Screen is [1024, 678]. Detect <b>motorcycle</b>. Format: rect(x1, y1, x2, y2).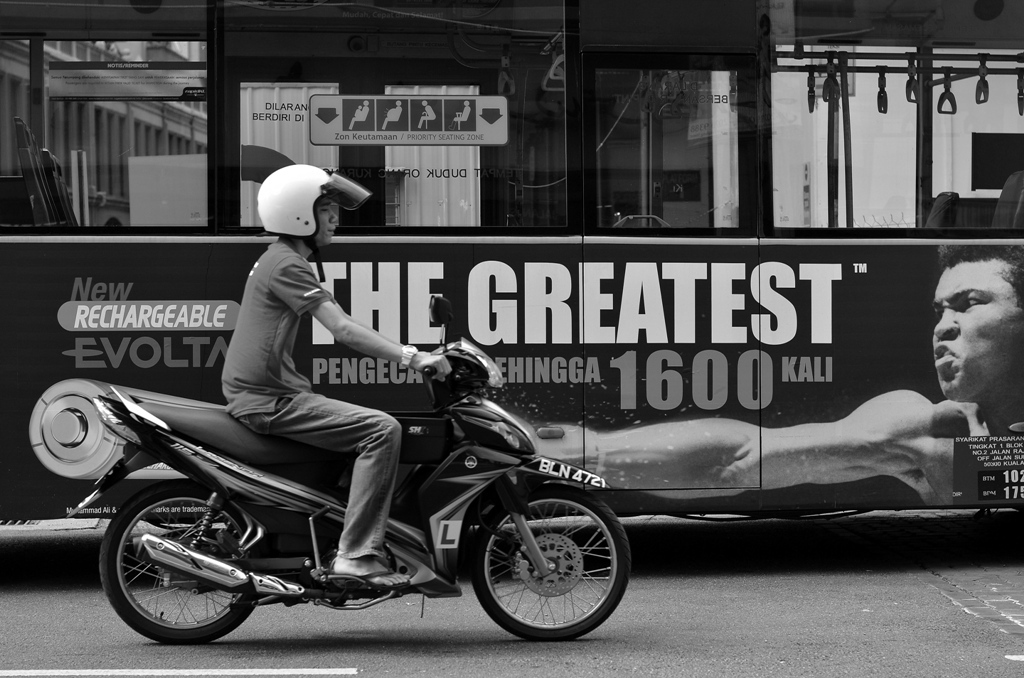
rect(53, 327, 651, 655).
